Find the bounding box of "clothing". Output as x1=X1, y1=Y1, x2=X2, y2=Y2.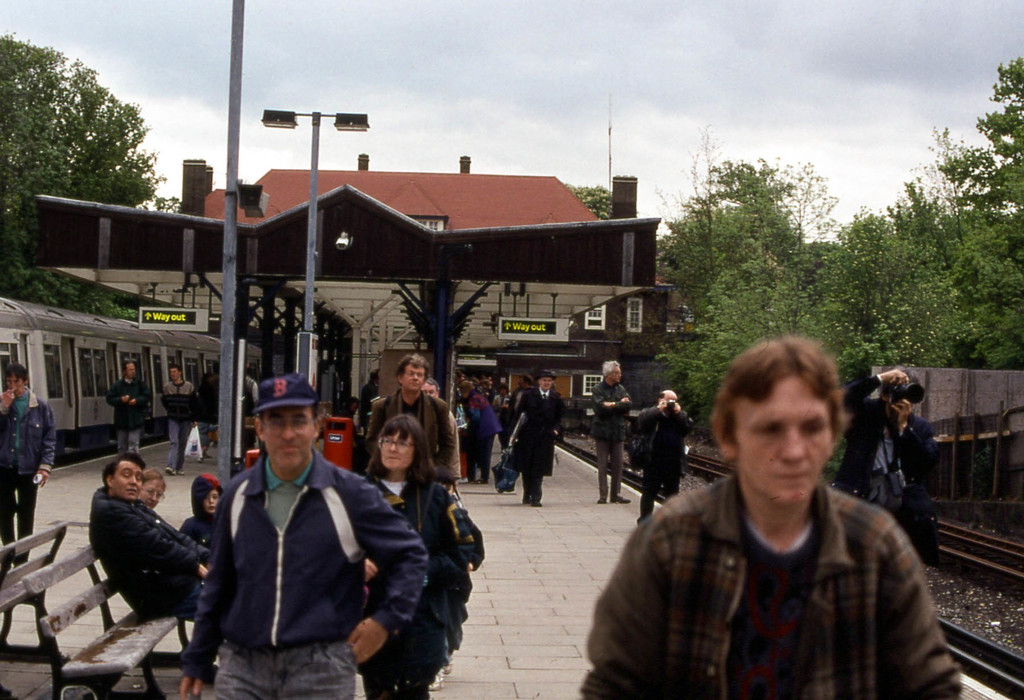
x1=171, y1=446, x2=435, y2=699.
